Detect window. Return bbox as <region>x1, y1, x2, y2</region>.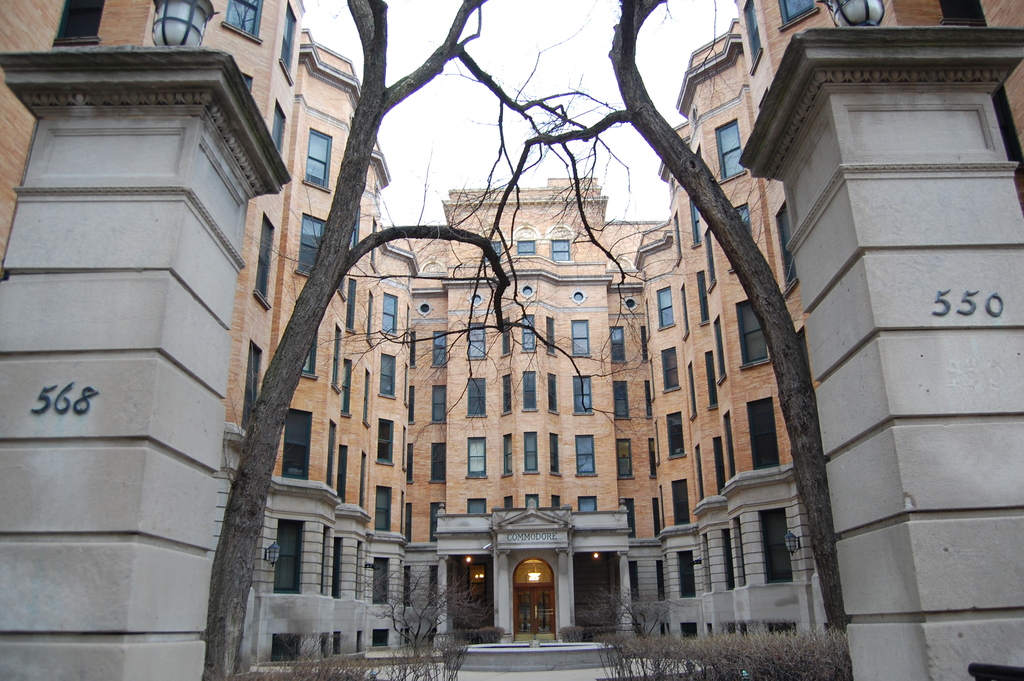
<region>298, 209, 325, 277</region>.
